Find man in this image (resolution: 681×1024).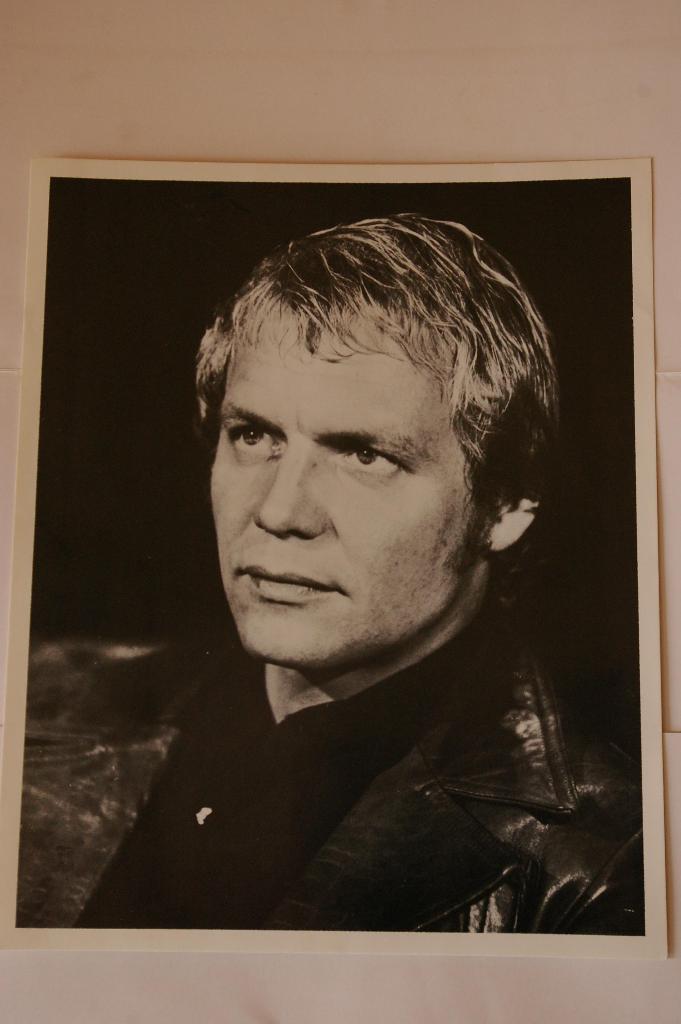
bbox=[83, 214, 647, 943].
